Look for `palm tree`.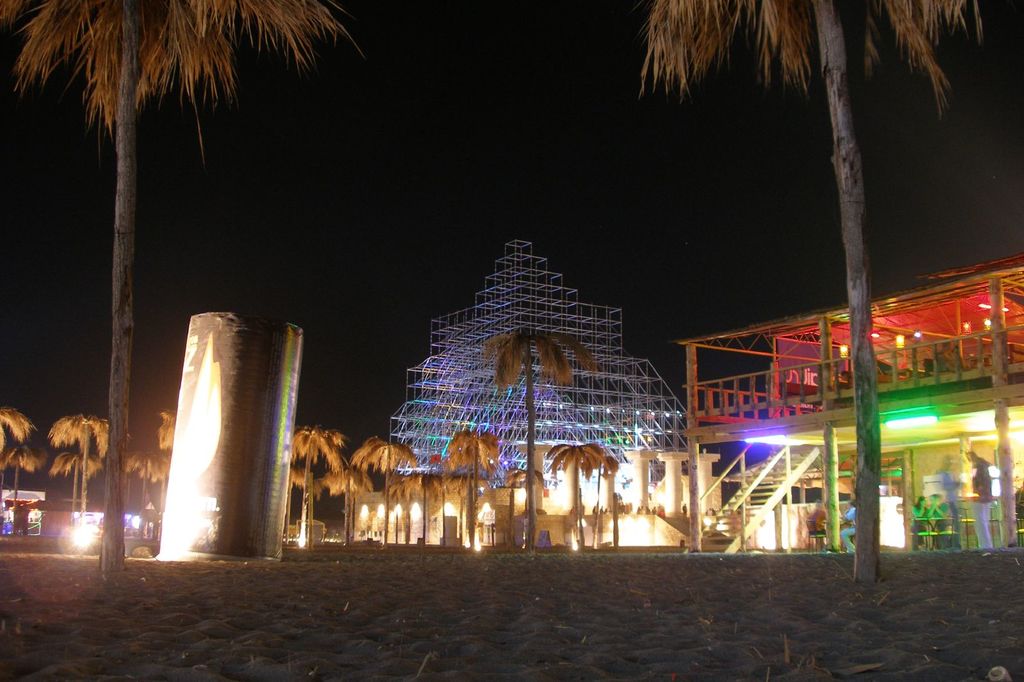
Found: BBox(492, 316, 594, 543).
